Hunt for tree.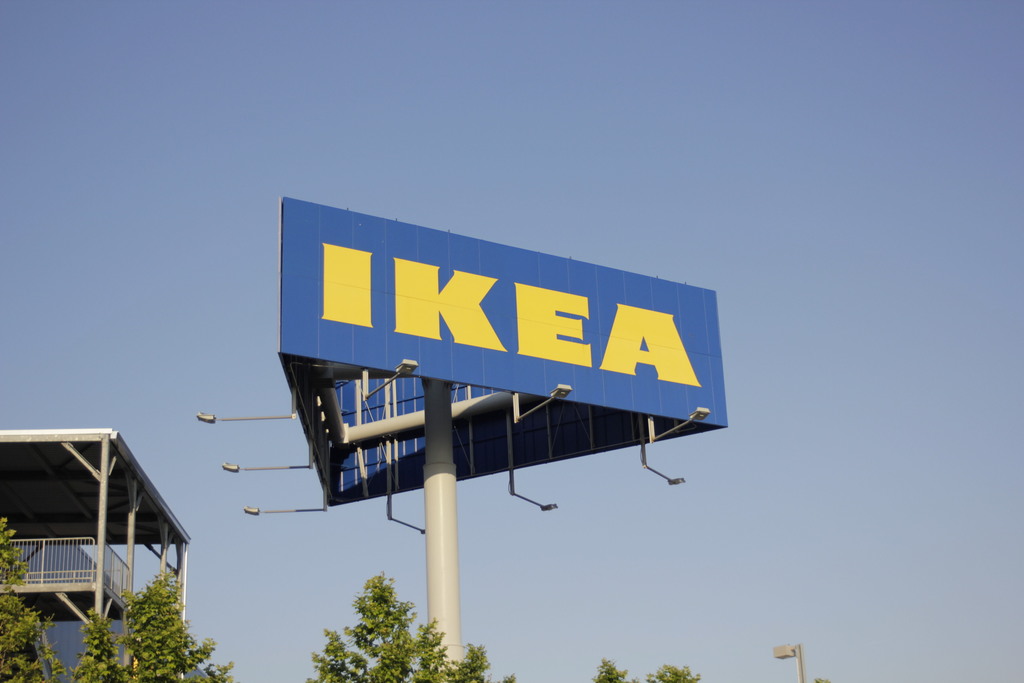
Hunted down at 127, 583, 211, 682.
